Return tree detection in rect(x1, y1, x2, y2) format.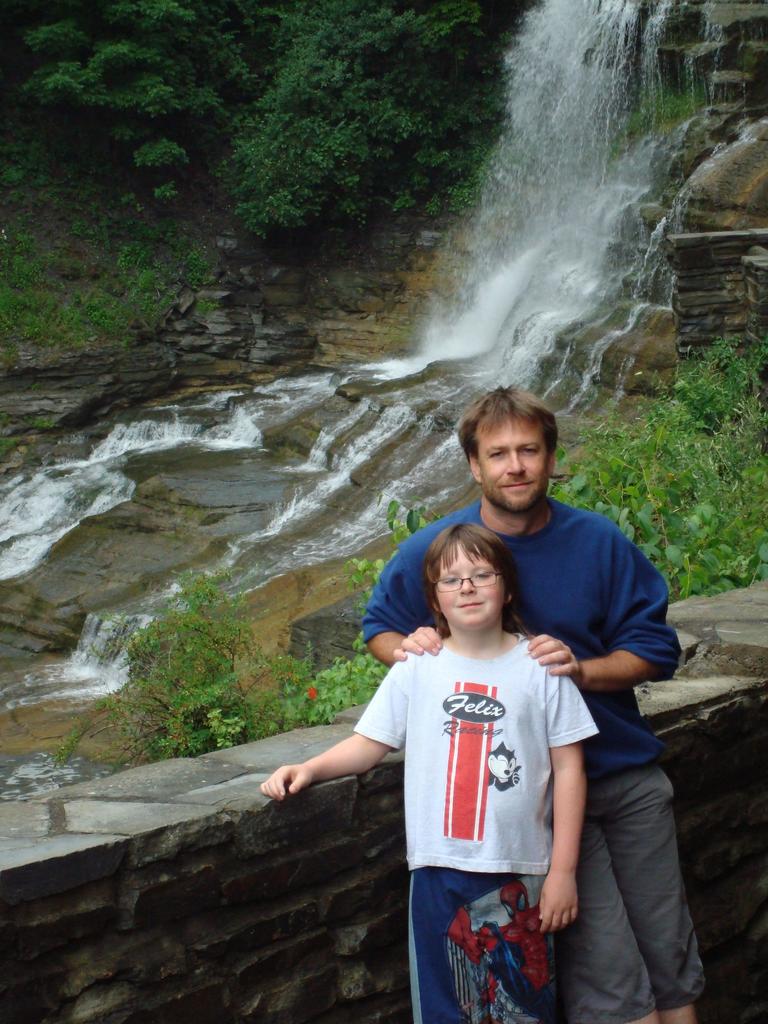
rect(218, 0, 481, 244).
